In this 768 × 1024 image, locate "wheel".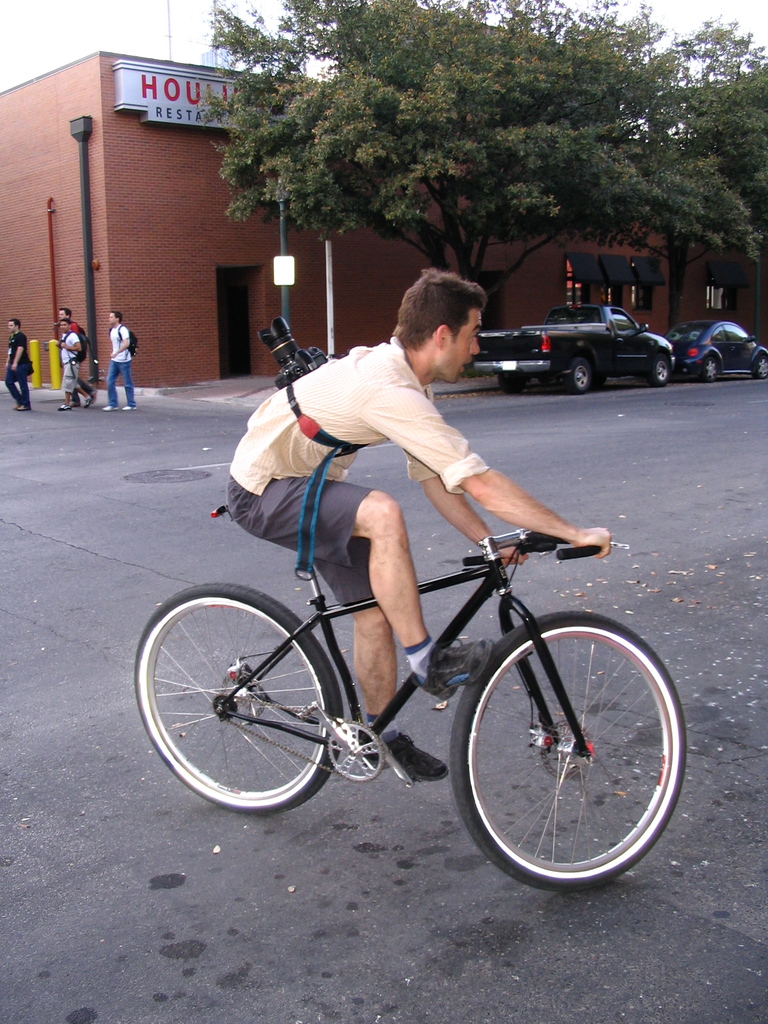
Bounding box: [566,357,592,394].
